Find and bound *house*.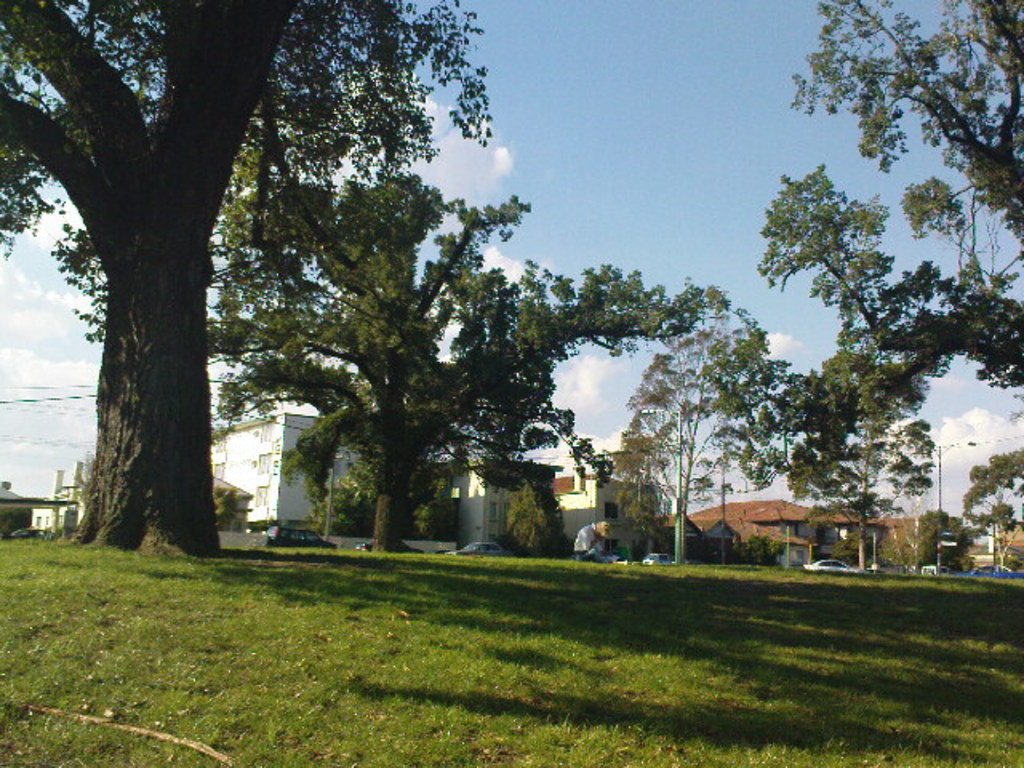
Bound: <region>675, 491, 883, 576</region>.
